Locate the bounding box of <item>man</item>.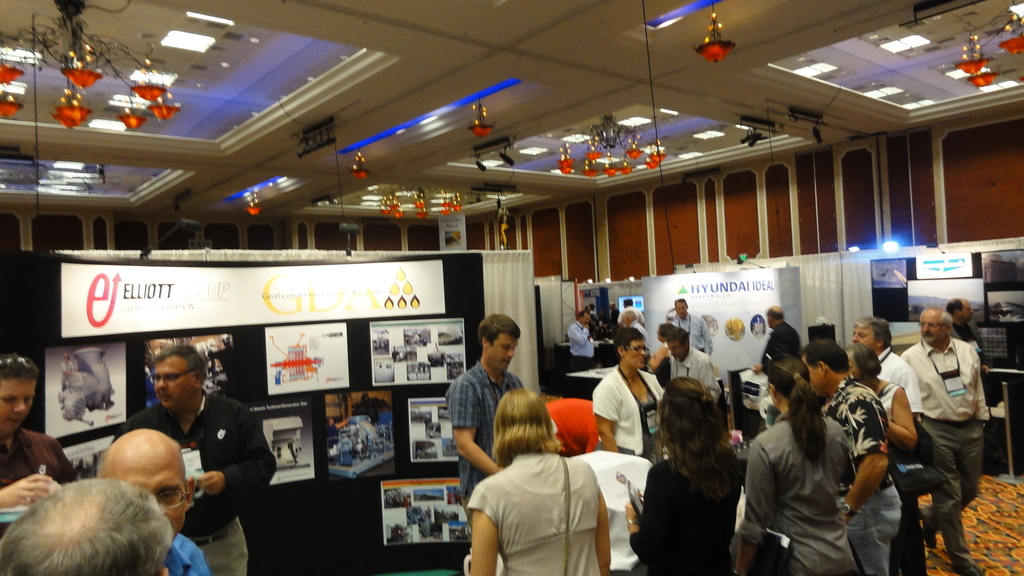
Bounding box: {"x1": 567, "y1": 312, "x2": 602, "y2": 396}.
